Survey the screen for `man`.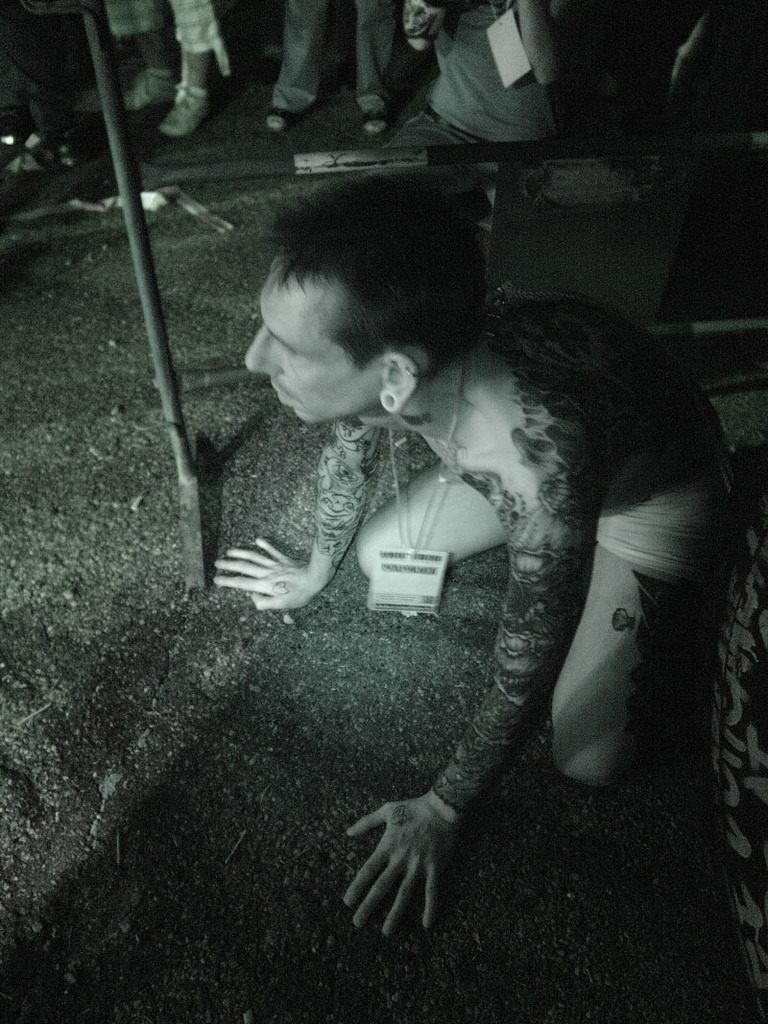
Survey found: {"left": 148, "top": 152, "right": 674, "bottom": 953}.
